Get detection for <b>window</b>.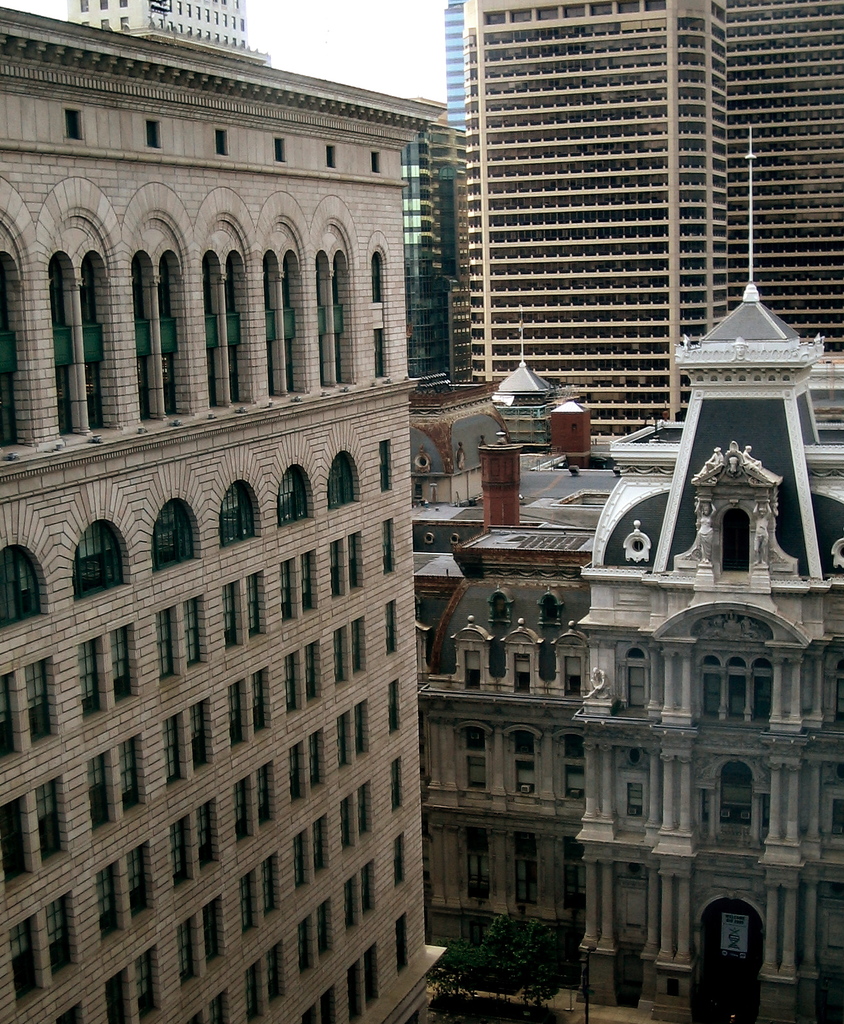
Detection: BBox(0, 247, 20, 447).
